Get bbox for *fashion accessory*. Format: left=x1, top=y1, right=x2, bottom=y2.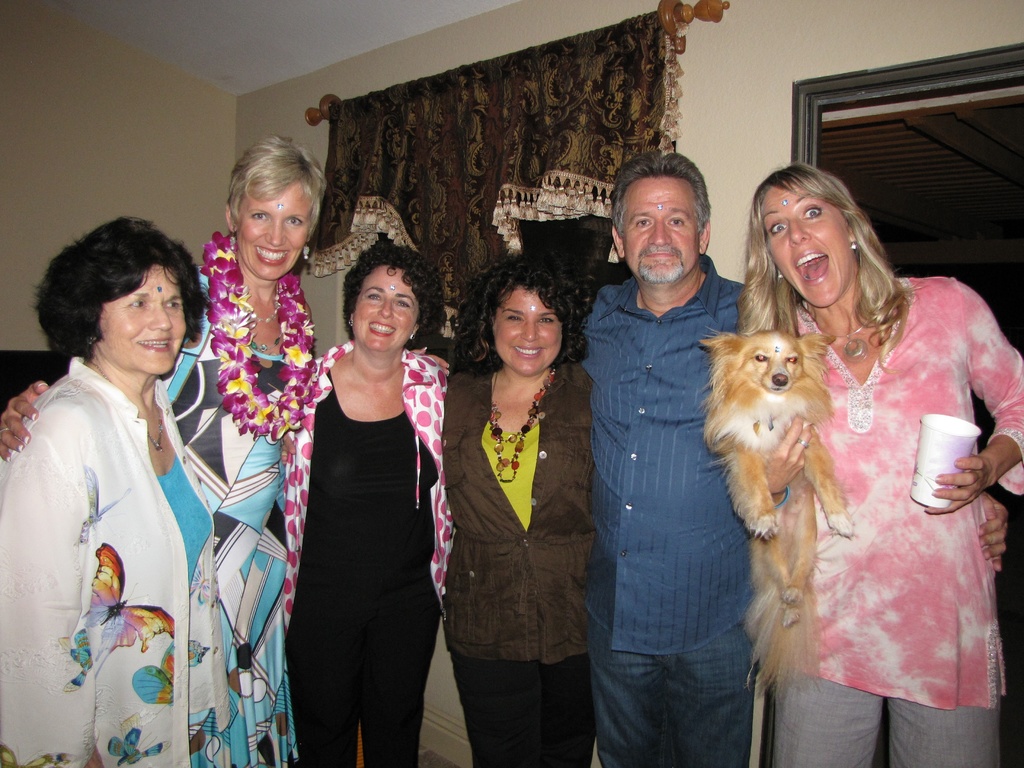
left=246, top=292, right=282, bottom=353.
